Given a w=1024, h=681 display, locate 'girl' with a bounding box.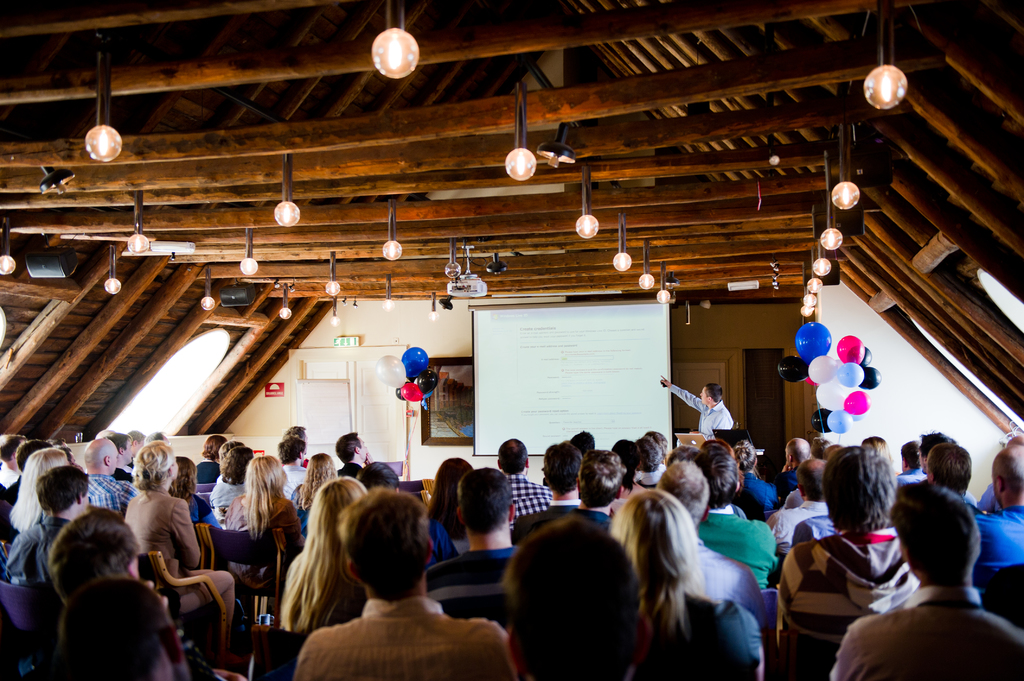
Located: select_region(609, 489, 762, 680).
